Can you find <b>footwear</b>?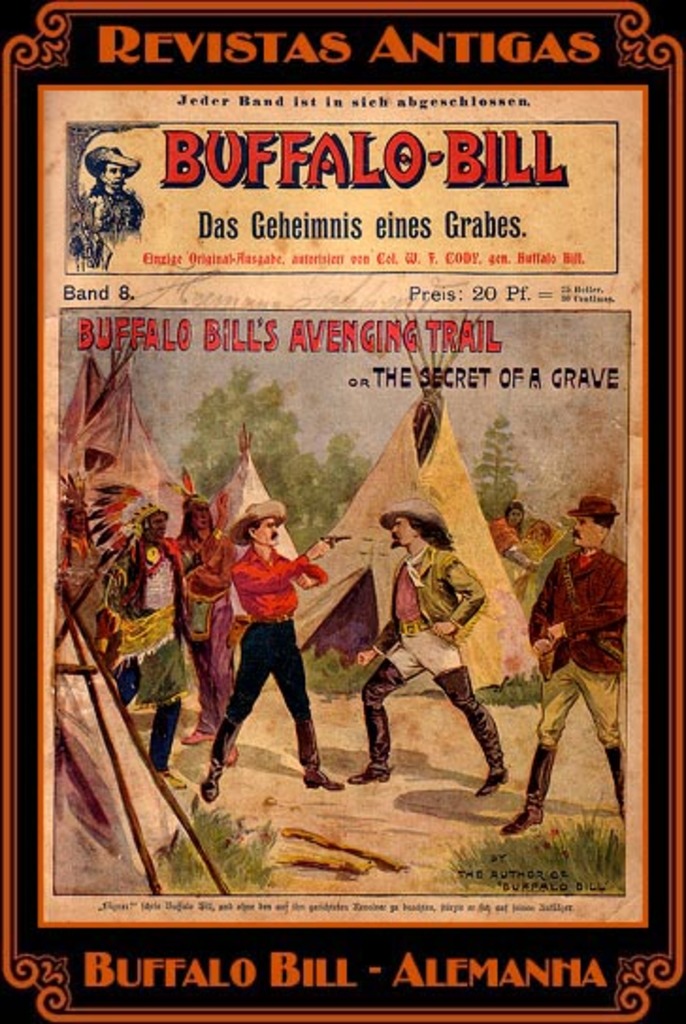
Yes, bounding box: select_region(505, 805, 545, 834).
